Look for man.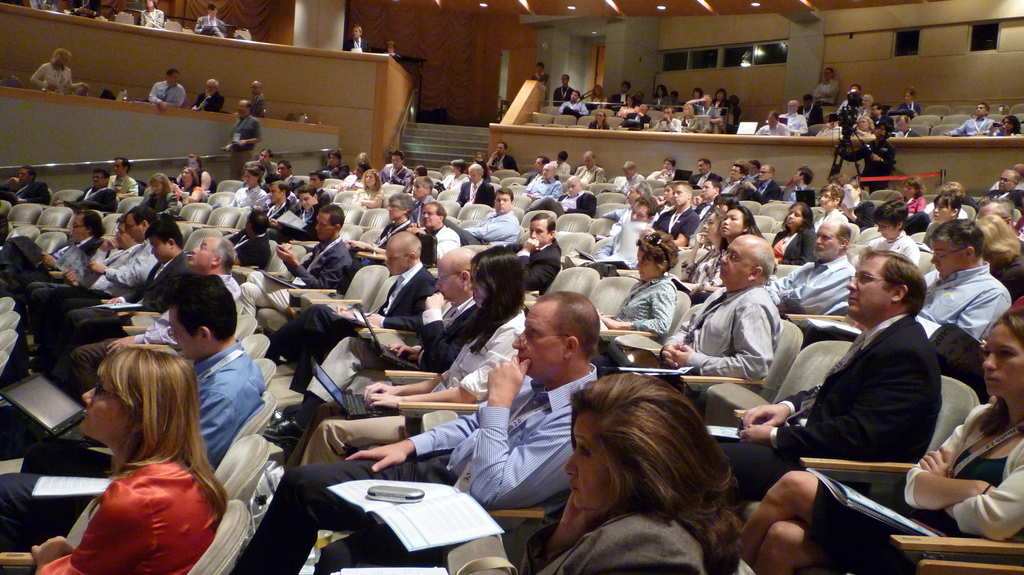
Found: (689,159,726,185).
